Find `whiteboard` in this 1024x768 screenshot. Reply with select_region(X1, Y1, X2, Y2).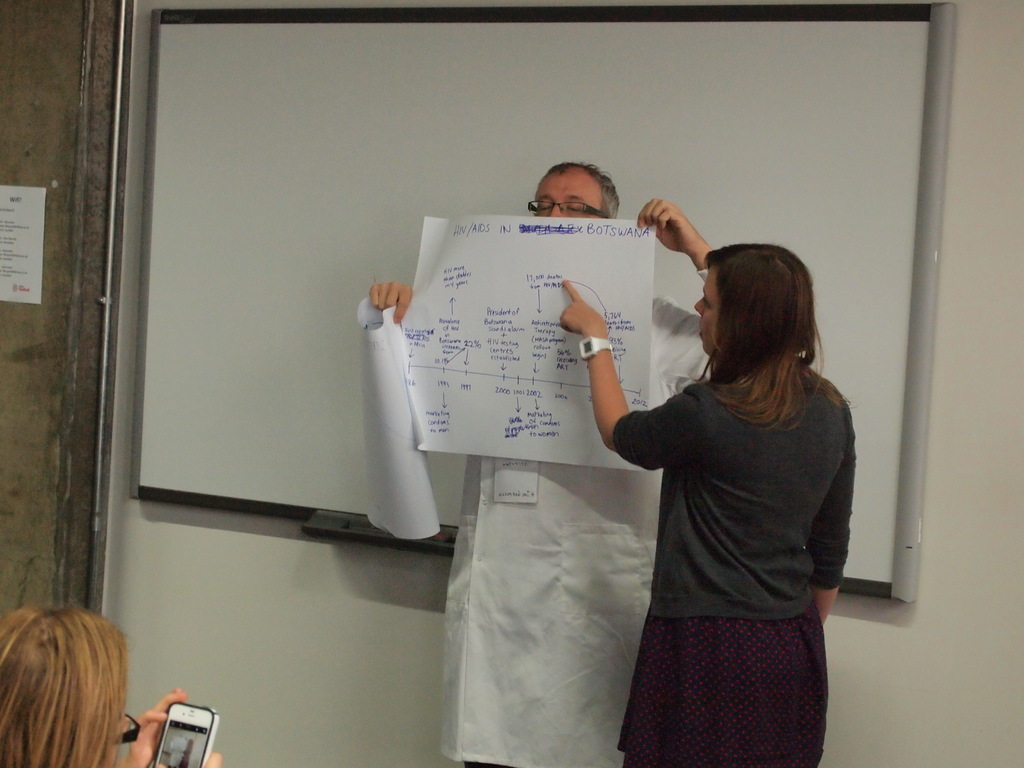
select_region(129, 0, 951, 607).
